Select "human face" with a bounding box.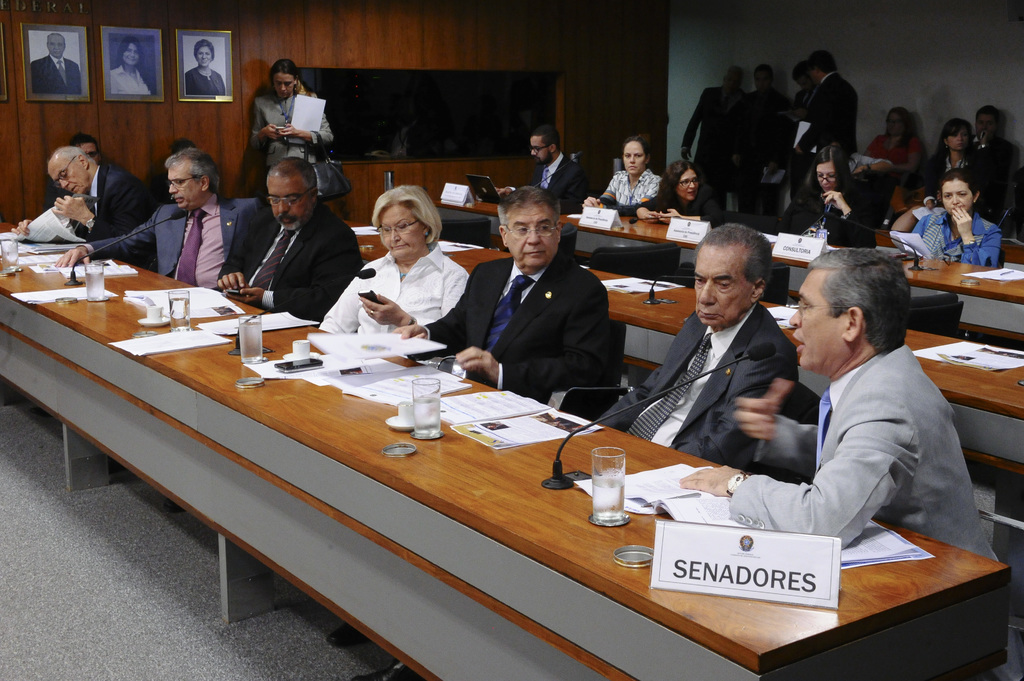
(x1=532, y1=137, x2=548, y2=163).
